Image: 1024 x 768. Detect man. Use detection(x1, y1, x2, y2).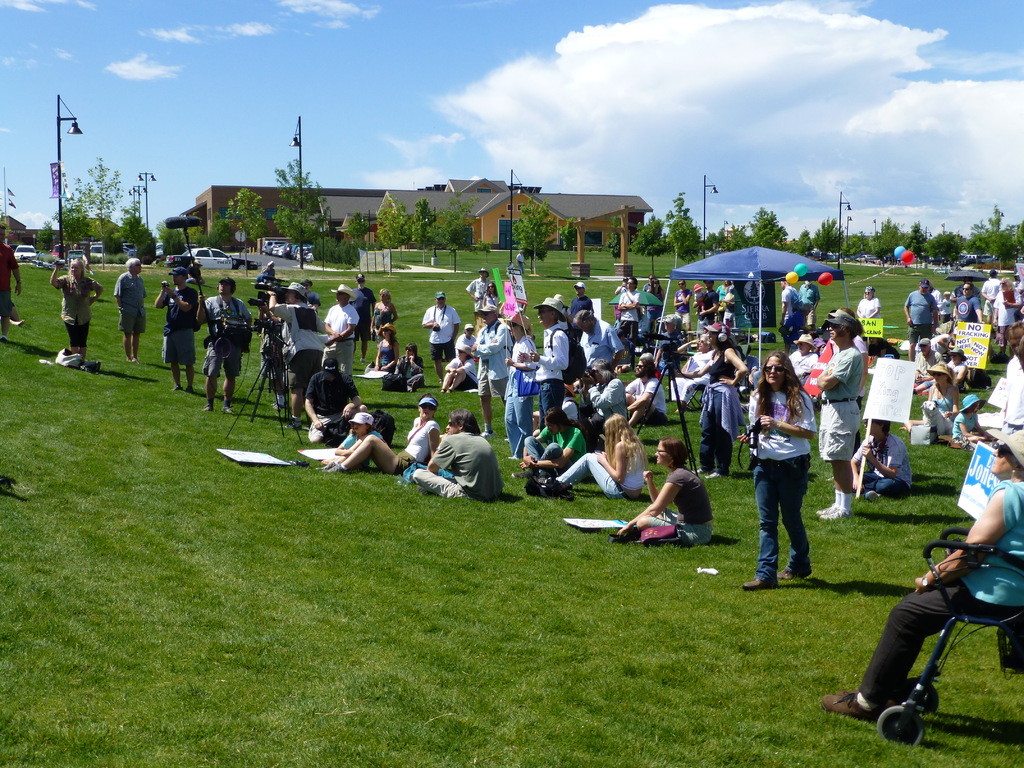
detection(412, 408, 502, 500).
